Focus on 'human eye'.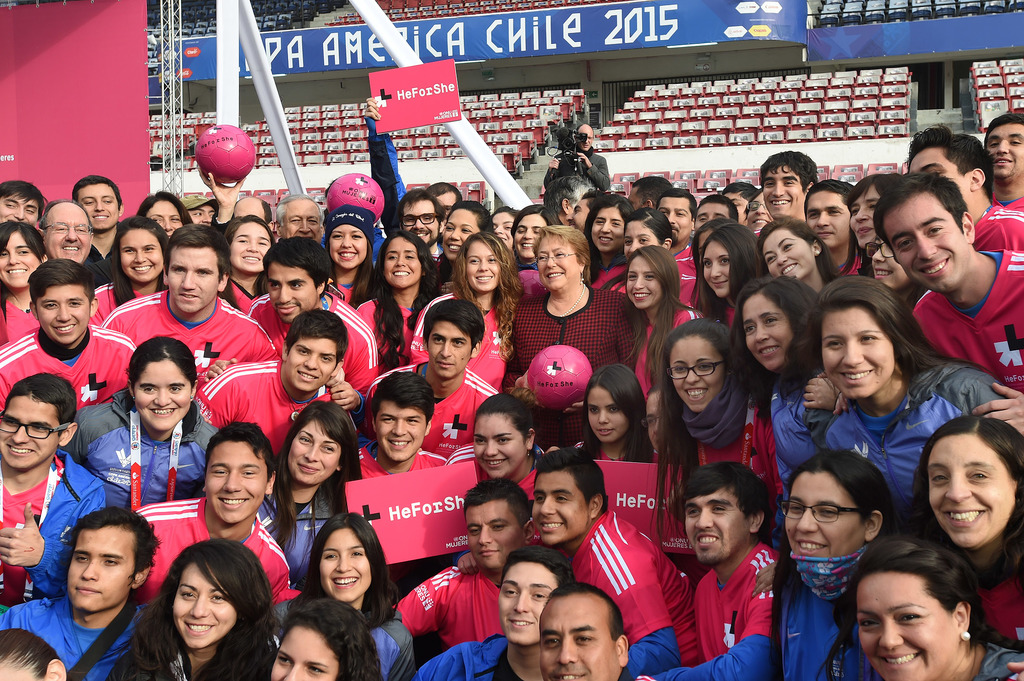
Focused at rect(243, 466, 255, 476).
